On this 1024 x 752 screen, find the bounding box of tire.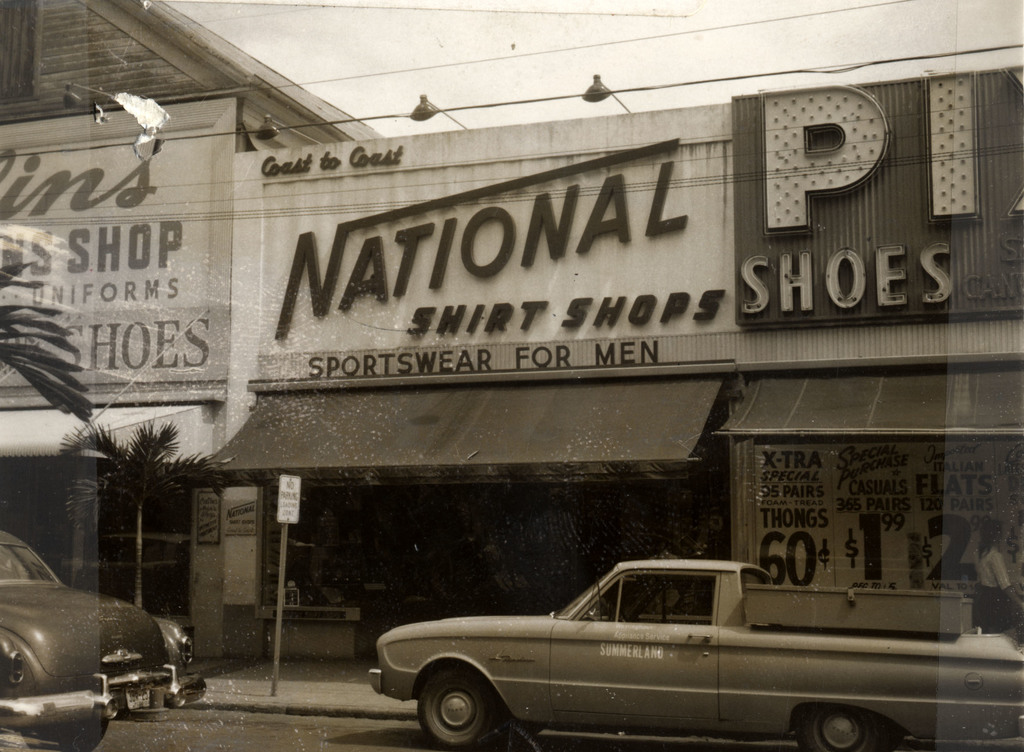
Bounding box: 23 719 107 751.
